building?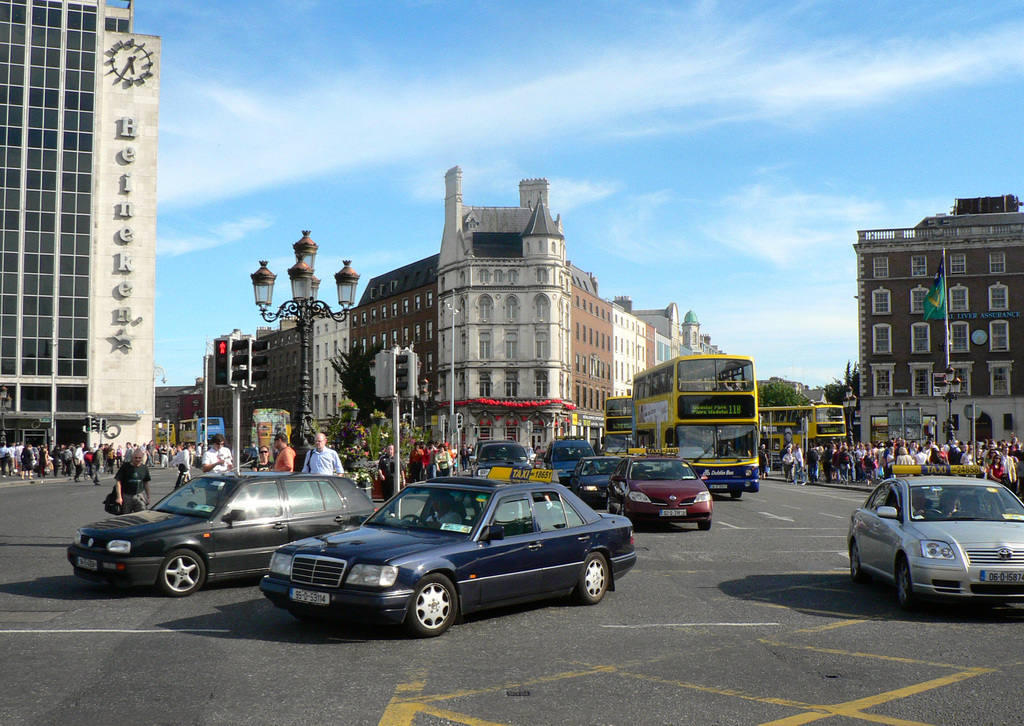
0:0:163:455
